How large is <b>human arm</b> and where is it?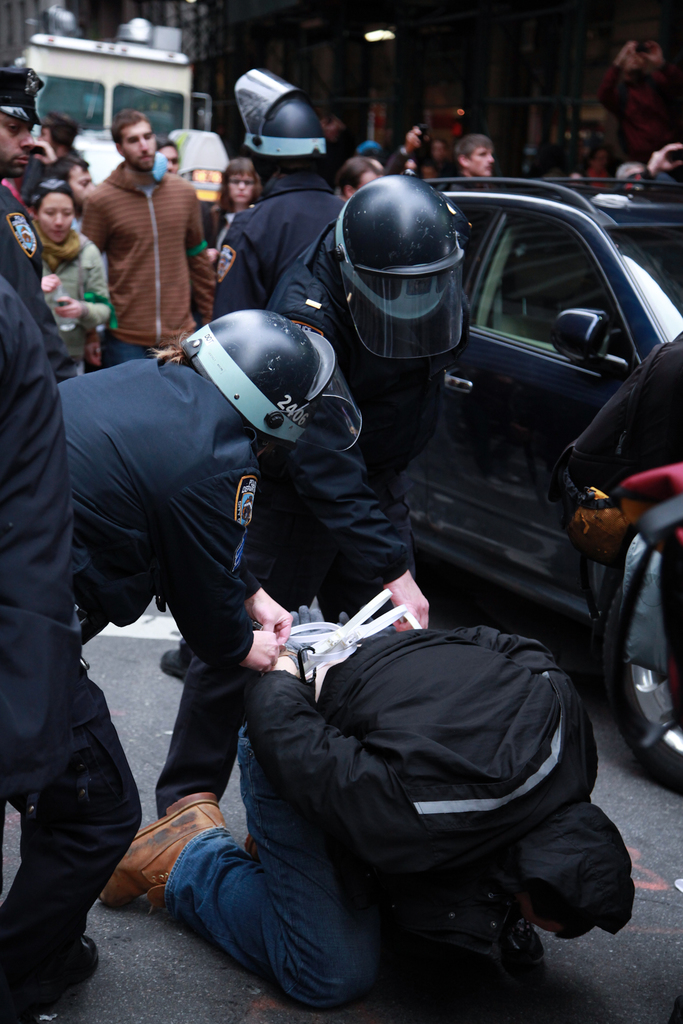
Bounding box: <region>185, 188, 218, 328</region>.
